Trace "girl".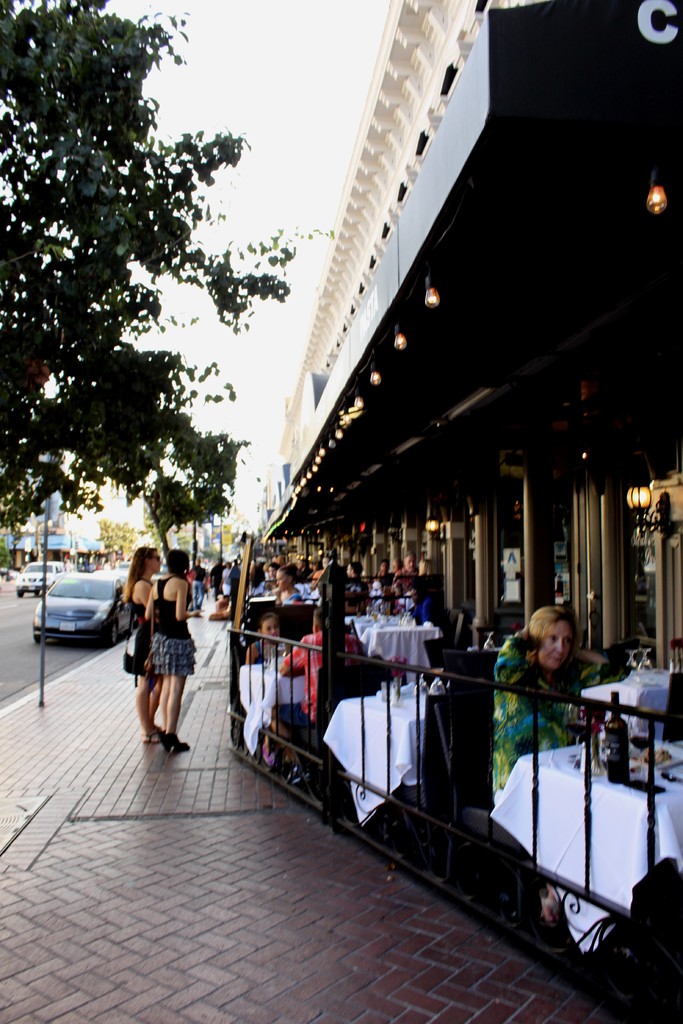
Traced to l=143, t=543, r=190, b=751.
